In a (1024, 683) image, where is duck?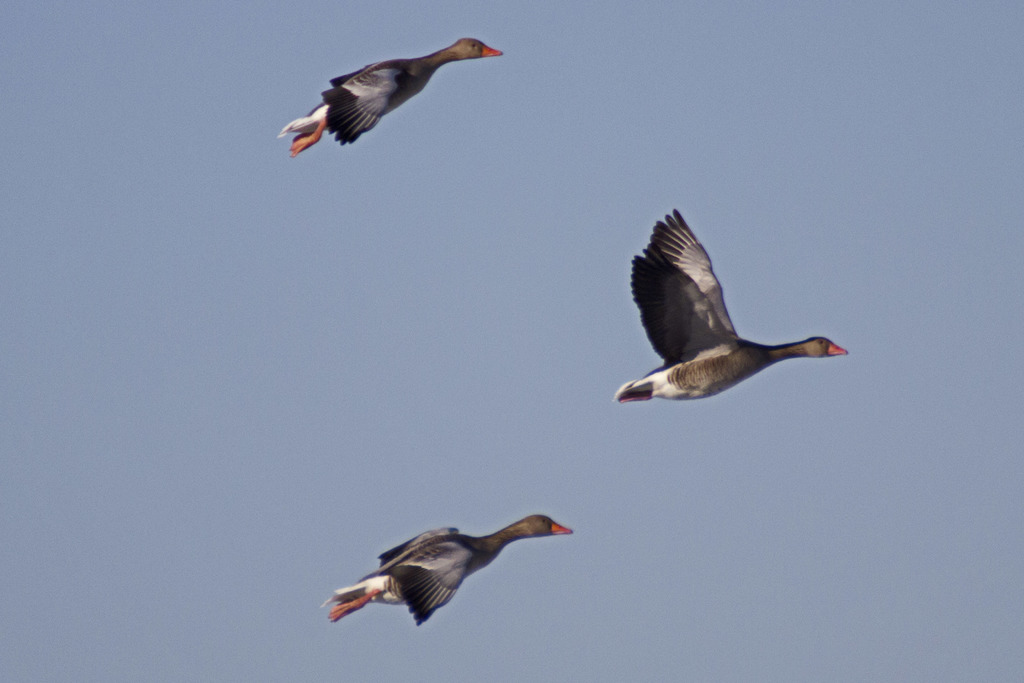
269/37/502/150.
